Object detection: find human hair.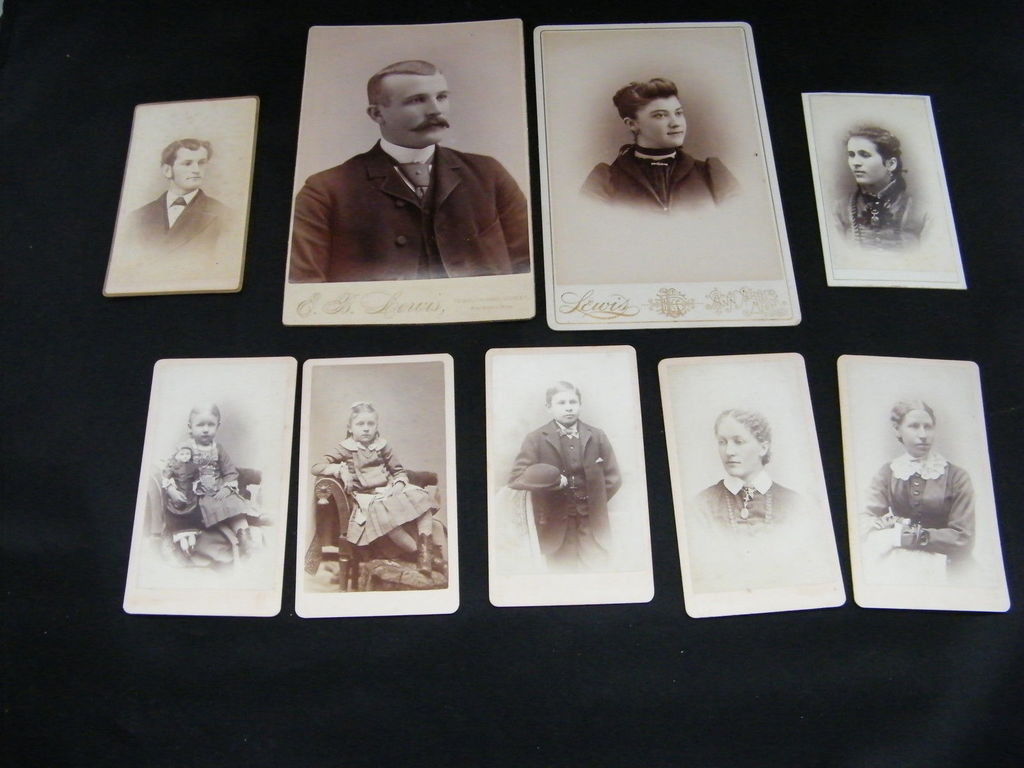
x1=886 y1=399 x2=940 y2=445.
